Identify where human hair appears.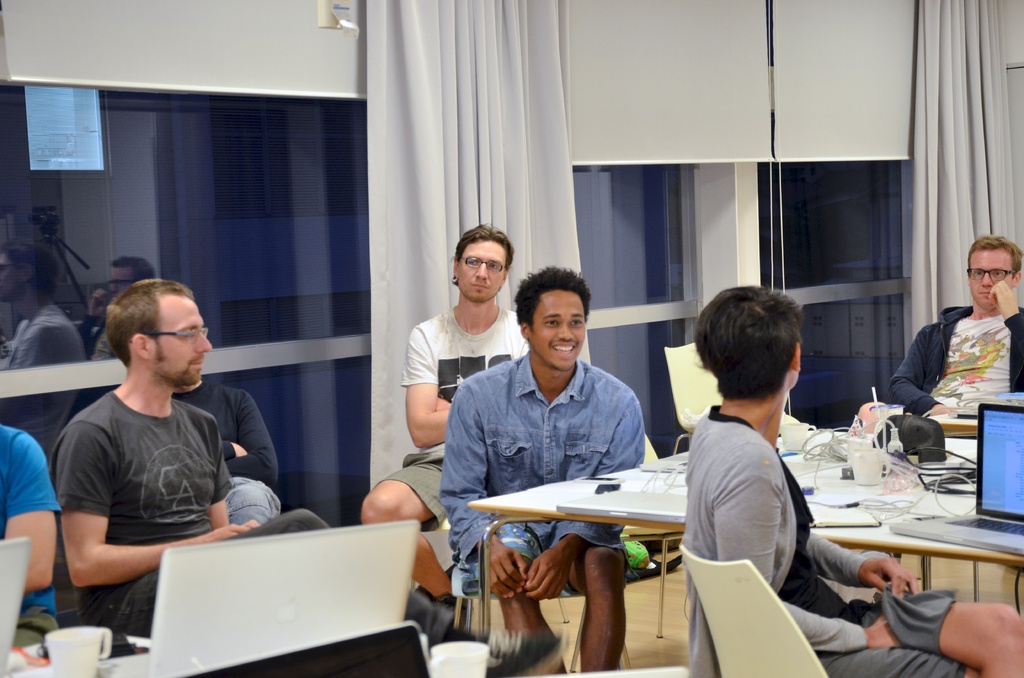
Appears at rect(517, 271, 598, 355).
